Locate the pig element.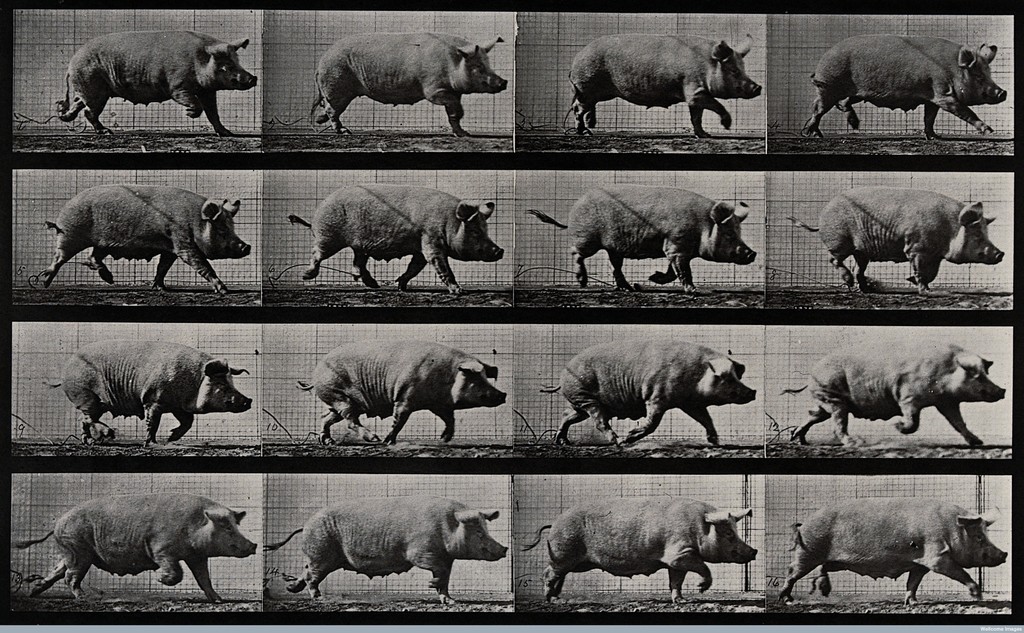
Element bbox: pyautogui.locateOnScreen(286, 184, 505, 296).
